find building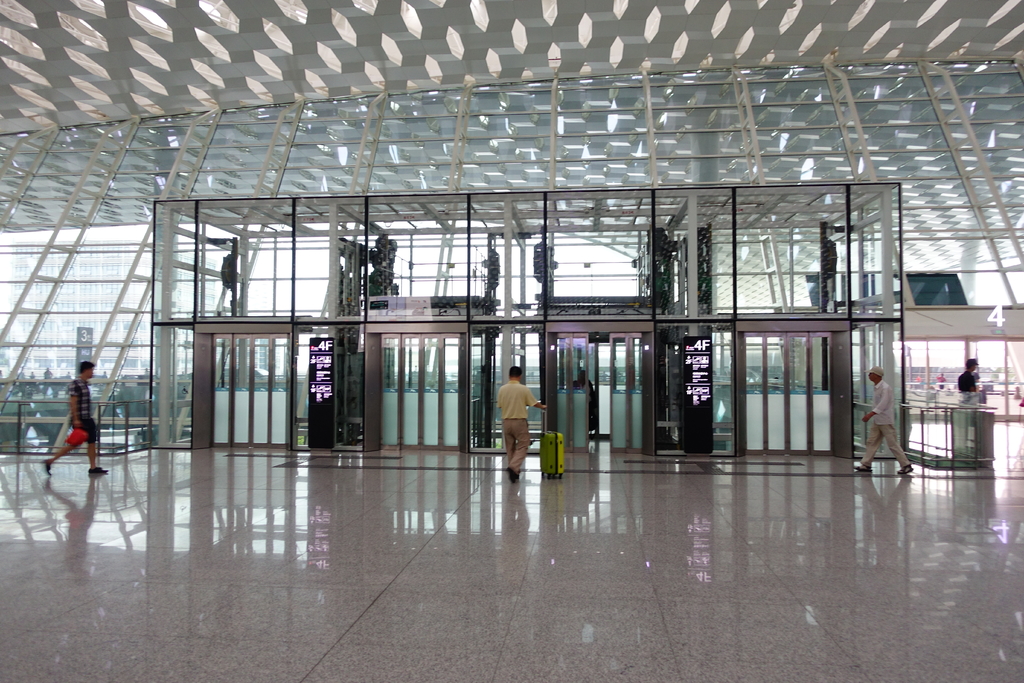
pyautogui.locateOnScreen(0, 0, 1023, 680)
